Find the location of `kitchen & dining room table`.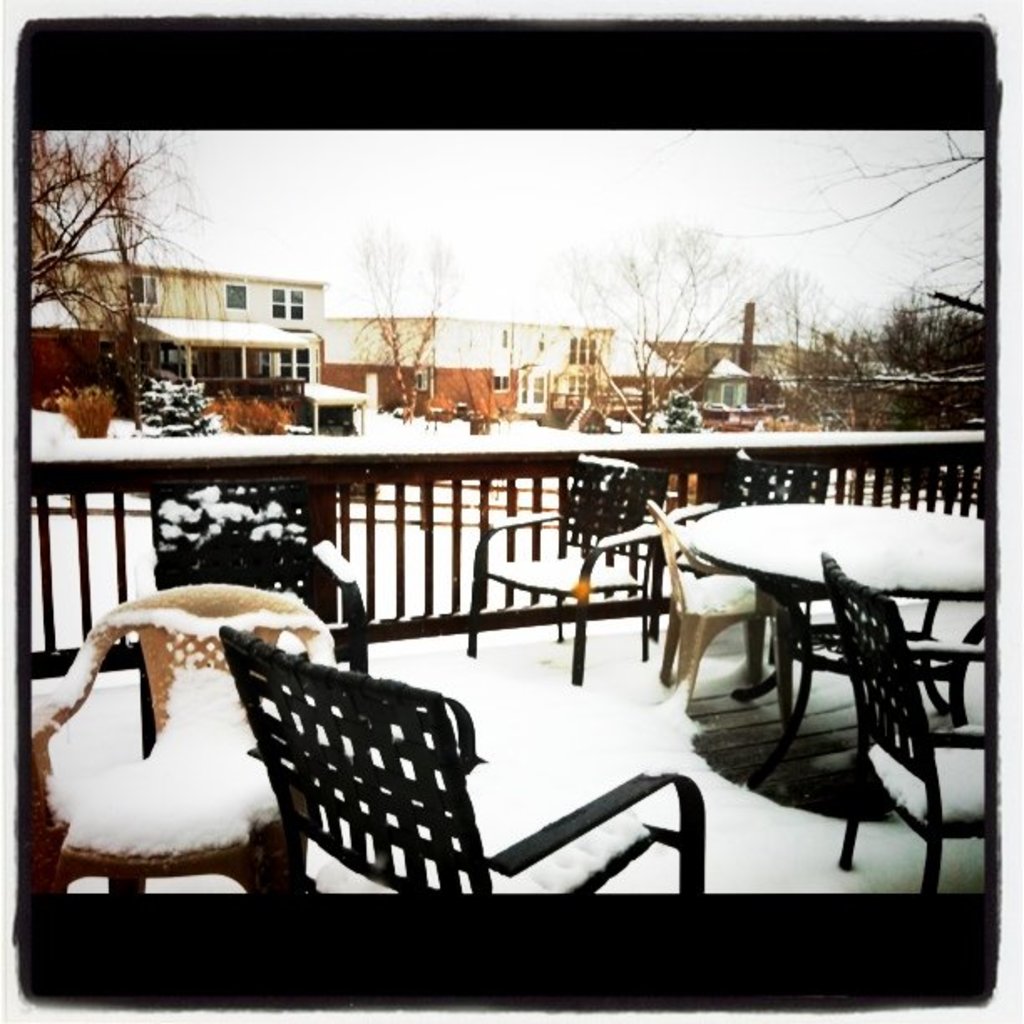
Location: (x1=663, y1=514, x2=975, y2=788).
